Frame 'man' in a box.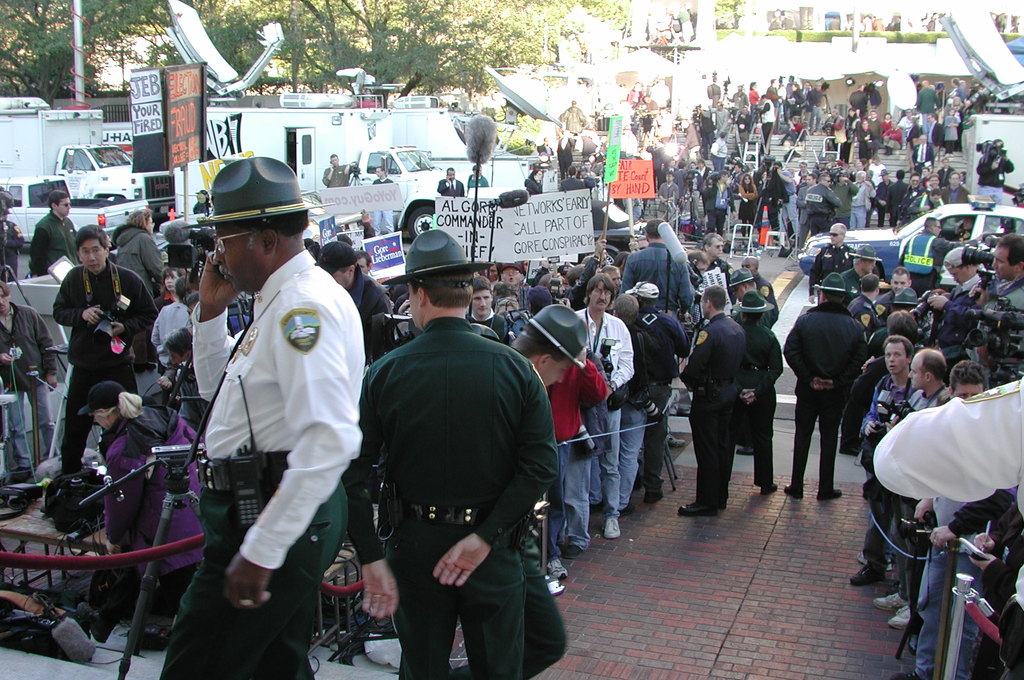
BBox(800, 214, 860, 302).
